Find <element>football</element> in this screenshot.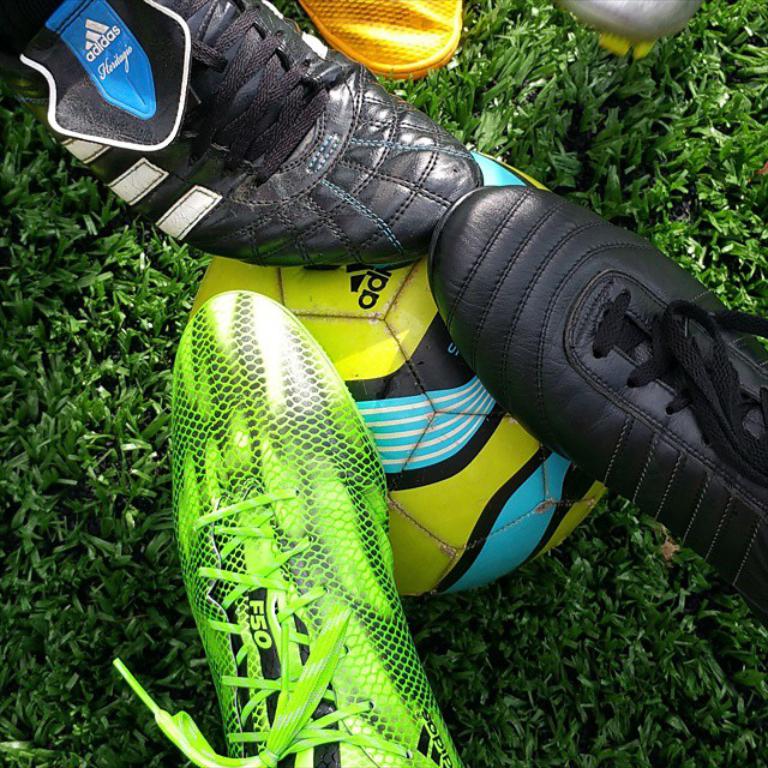
The bounding box for <element>football</element> is 187, 148, 610, 608.
